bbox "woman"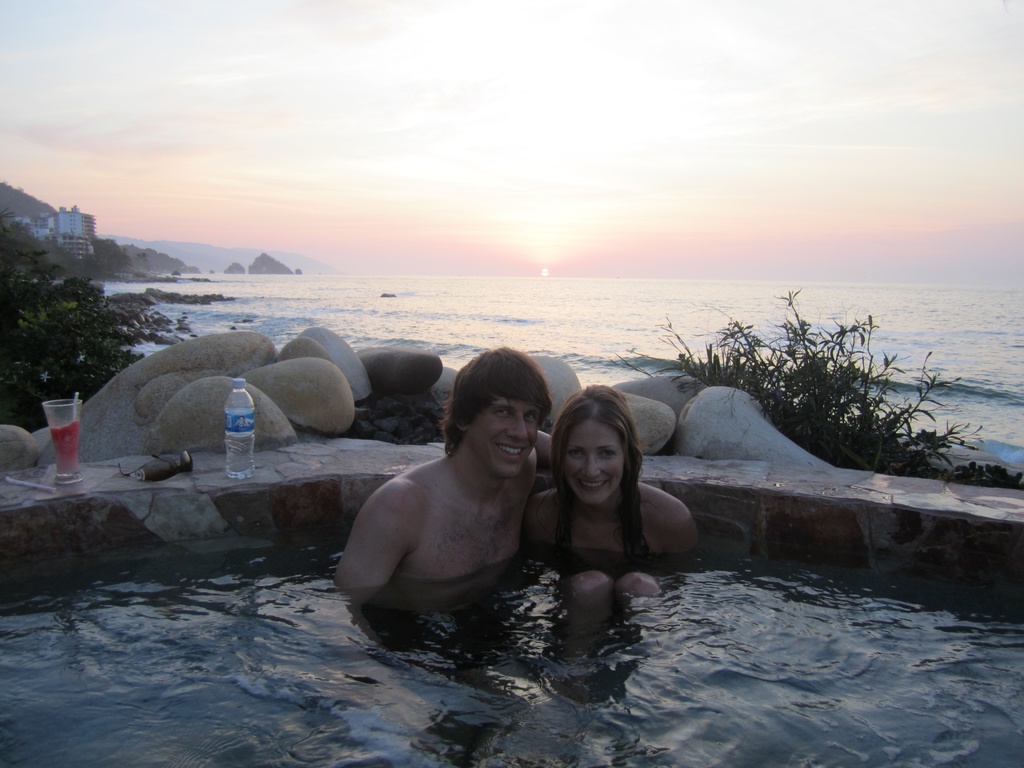
box=[523, 392, 685, 591]
